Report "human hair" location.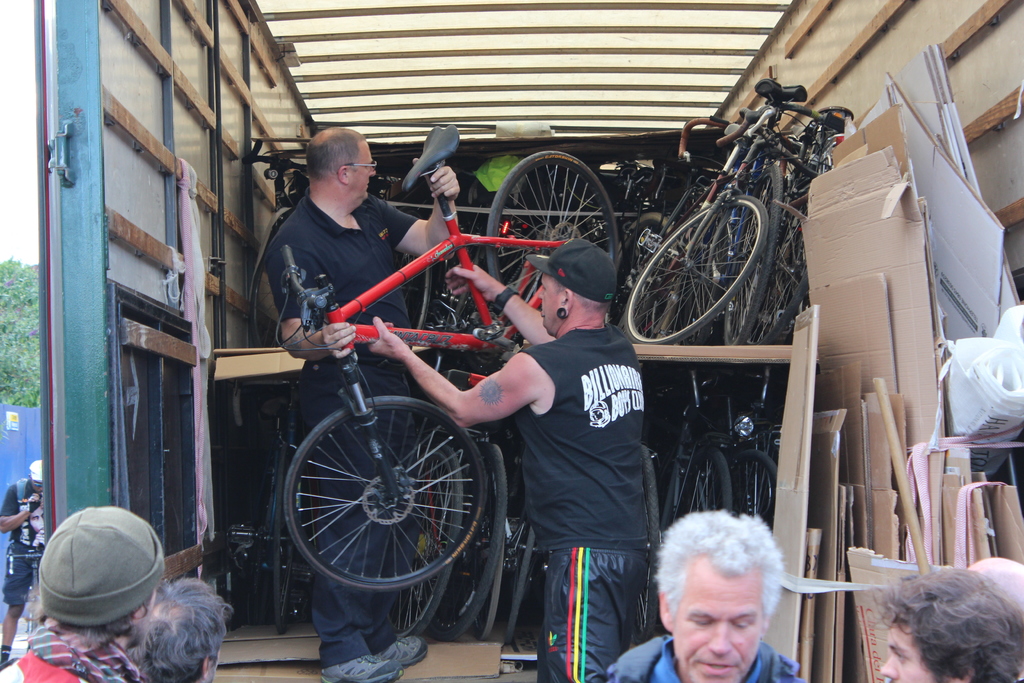
Report: [871, 561, 1023, 682].
